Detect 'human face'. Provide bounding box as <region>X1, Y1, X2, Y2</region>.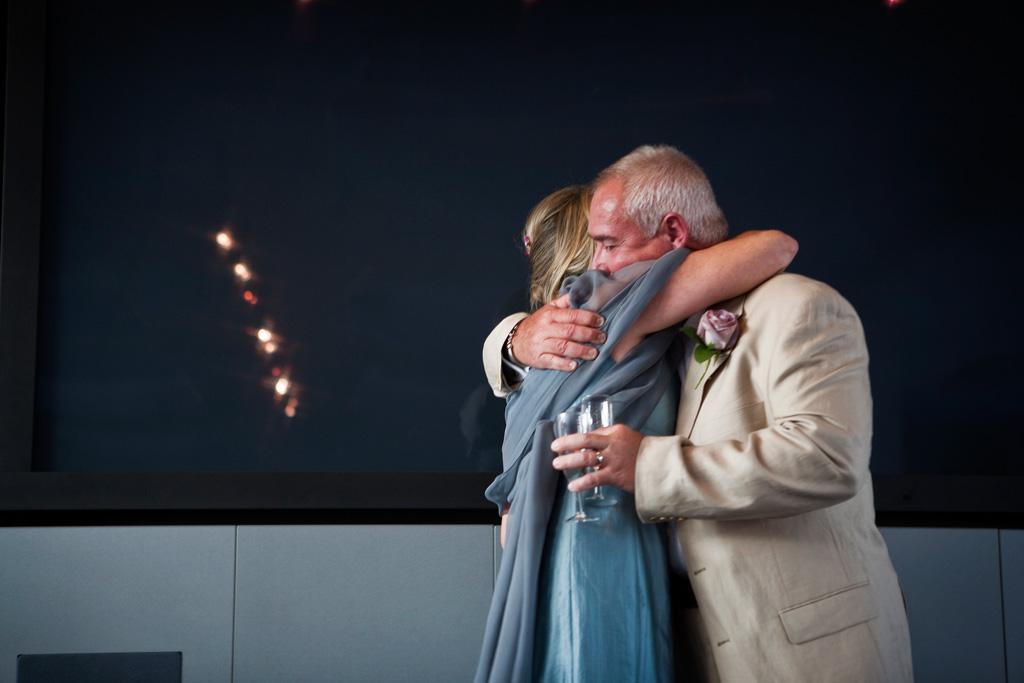
<region>586, 187, 656, 277</region>.
